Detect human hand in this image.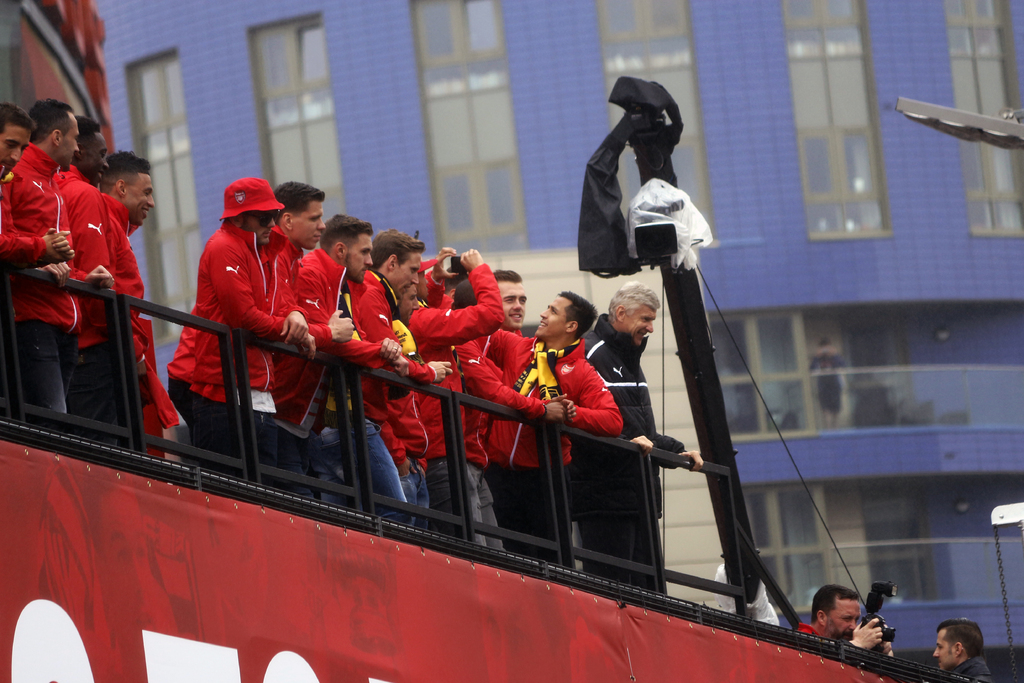
Detection: box=[627, 433, 654, 457].
